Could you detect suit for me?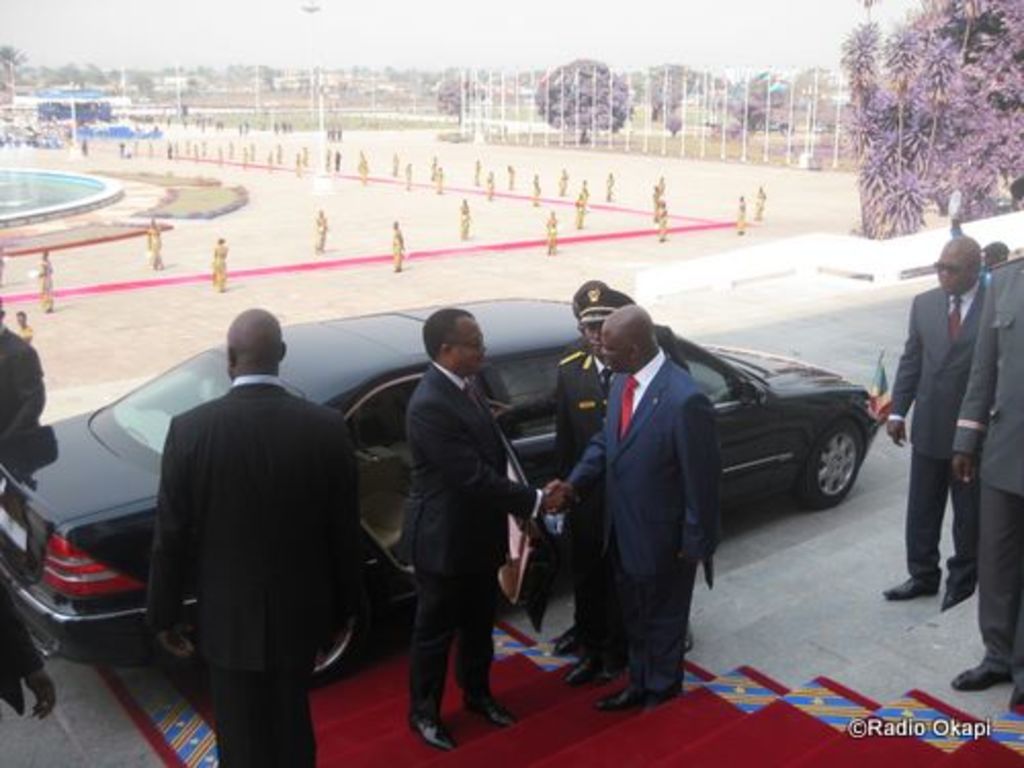
Detection result: (left=885, top=279, right=983, bottom=582).
